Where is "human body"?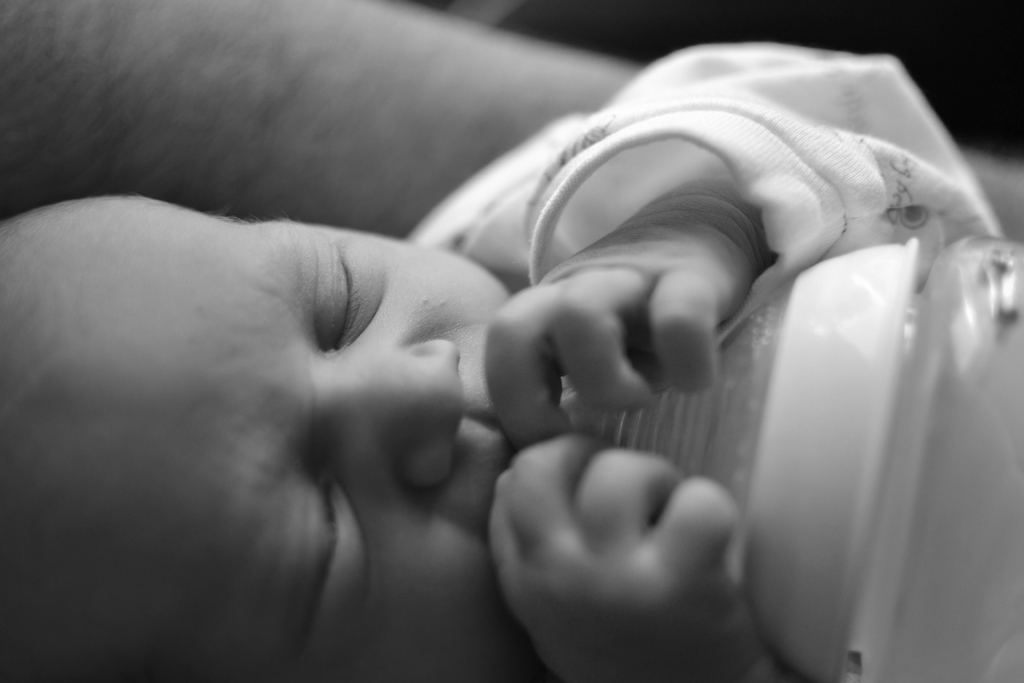
bbox=(99, 0, 1023, 674).
